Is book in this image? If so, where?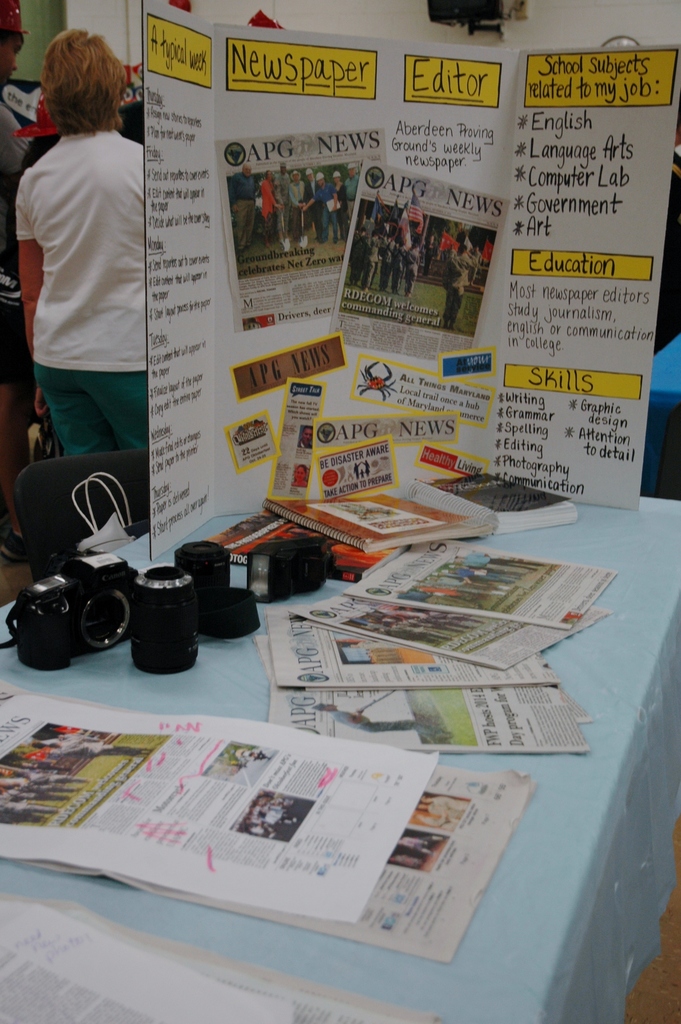
Yes, at box=[263, 487, 504, 543].
